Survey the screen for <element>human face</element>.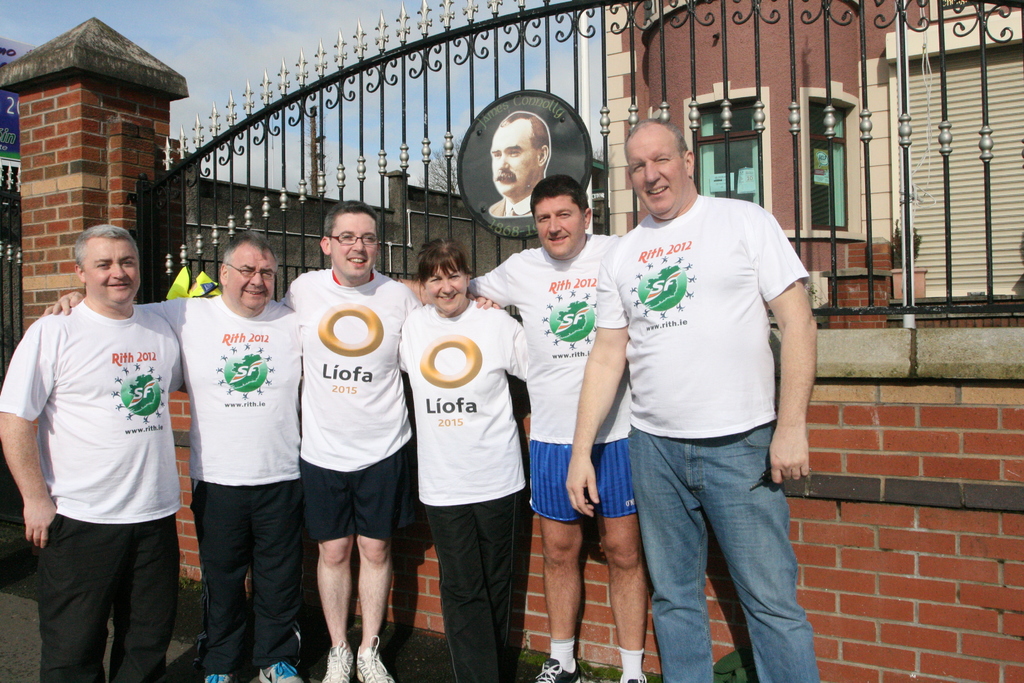
Survey found: bbox=[629, 133, 687, 219].
